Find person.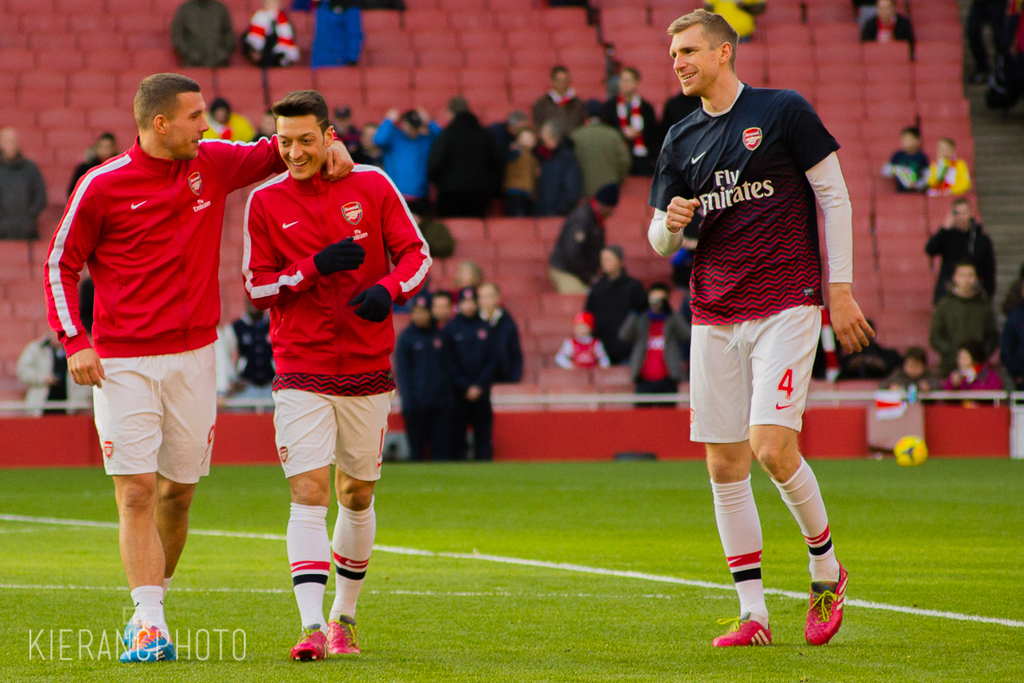
925/255/1005/388.
